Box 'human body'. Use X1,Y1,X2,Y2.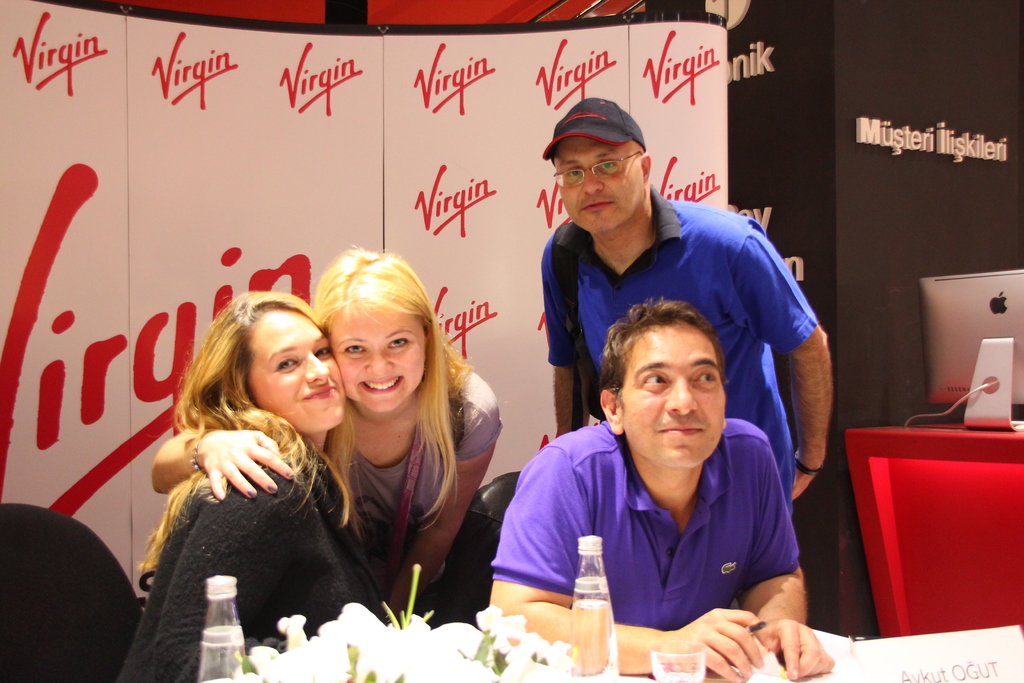
489,418,830,682.
